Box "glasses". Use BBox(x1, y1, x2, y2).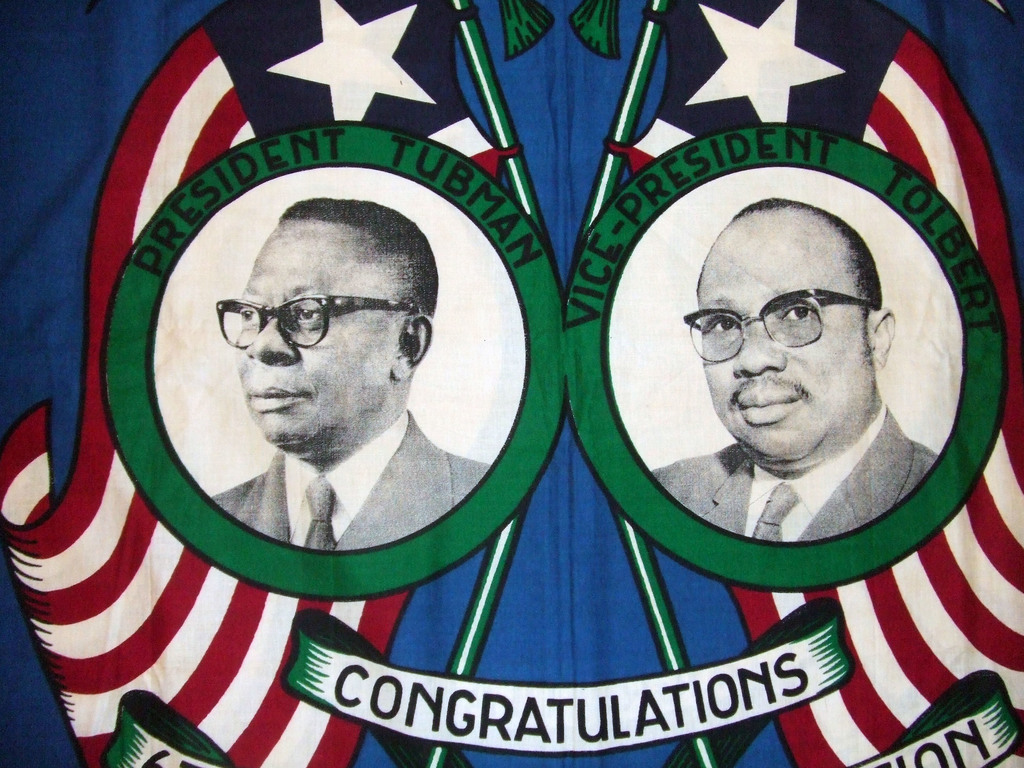
BBox(682, 286, 870, 368).
